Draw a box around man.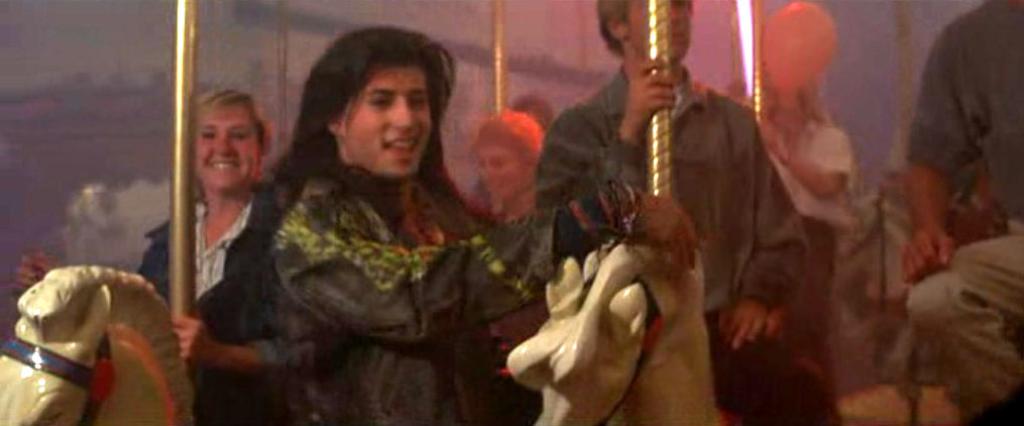
BBox(536, 0, 844, 425).
